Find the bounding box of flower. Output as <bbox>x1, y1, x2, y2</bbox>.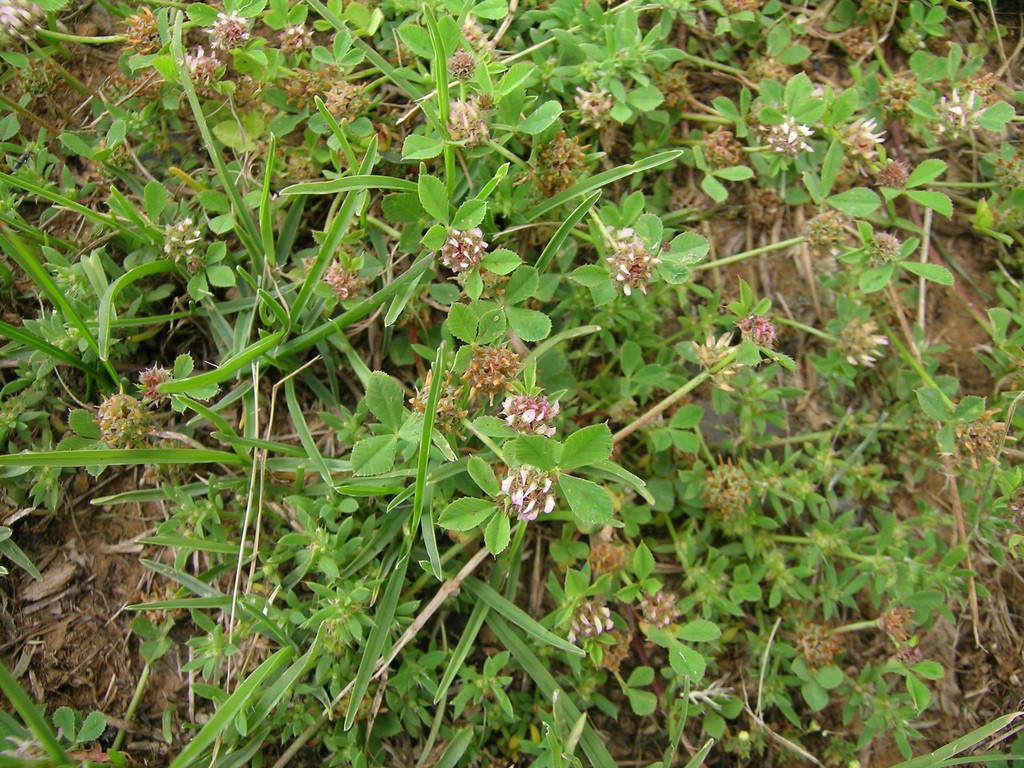
<bbox>598, 203, 679, 298</bbox>.
